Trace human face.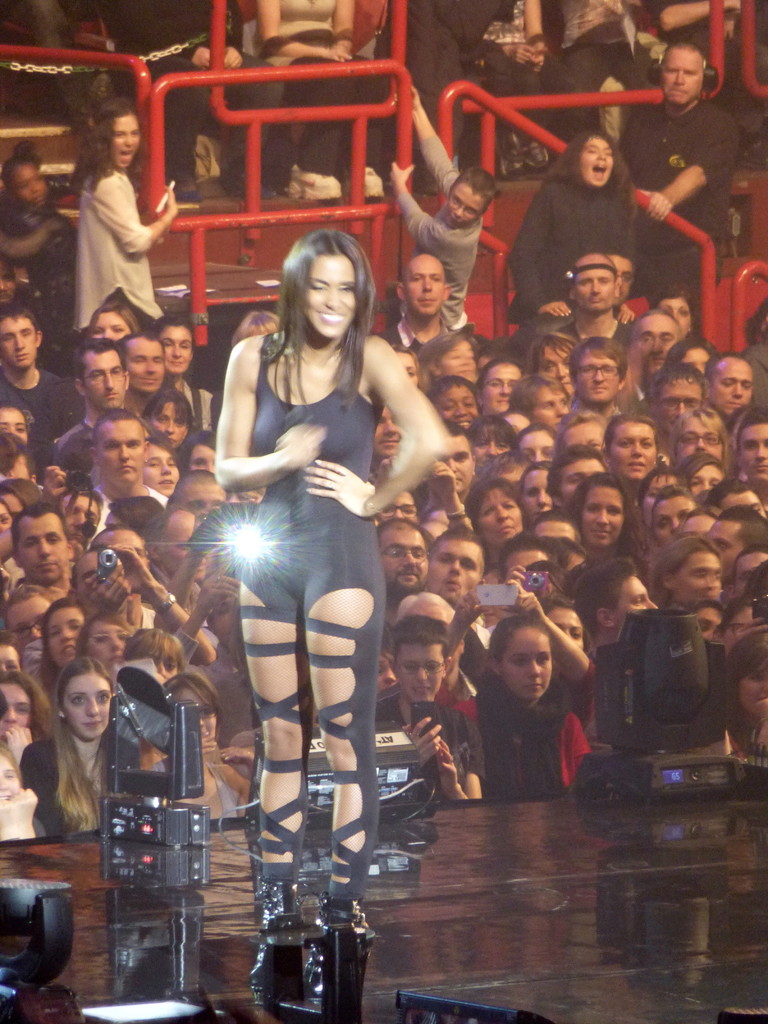
Traced to (x1=18, y1=165, x2=42, y2=202).
